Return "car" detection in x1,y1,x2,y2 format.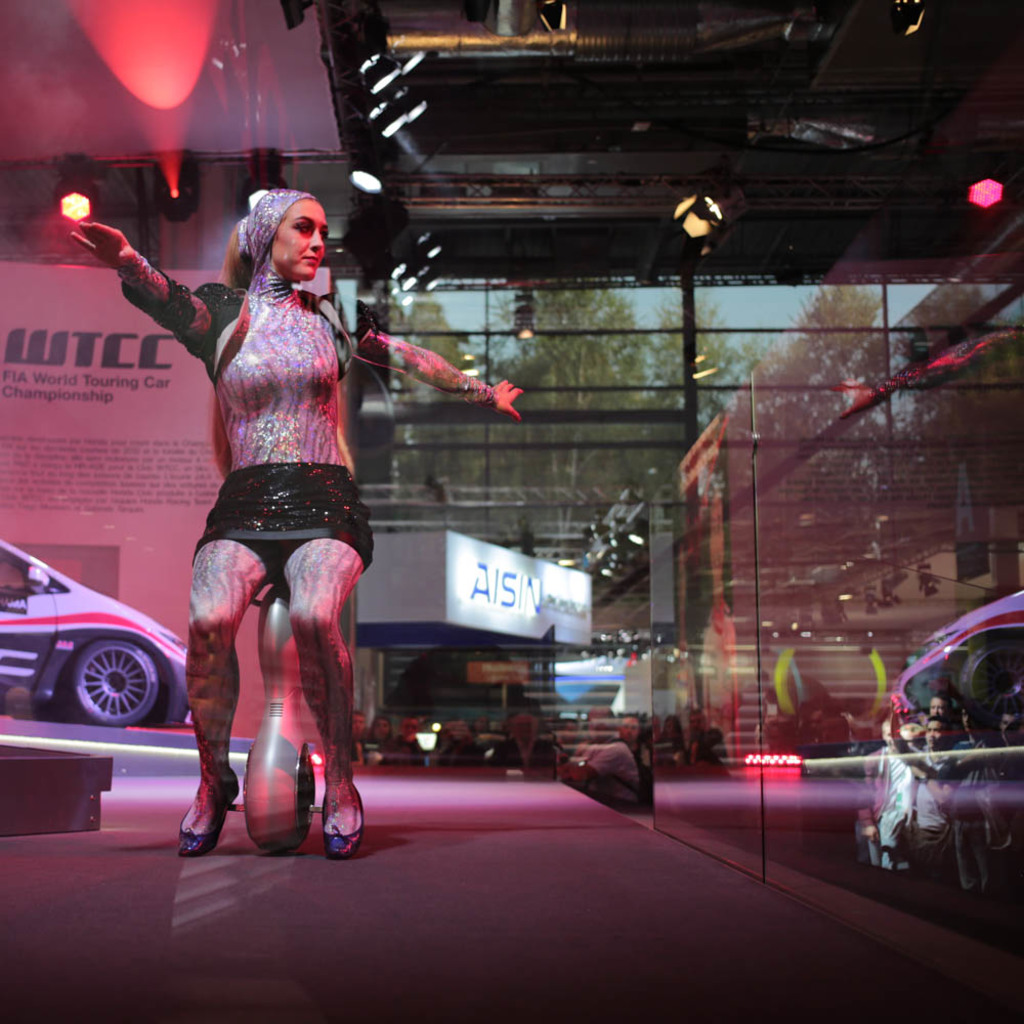
891,588,1023,717.
